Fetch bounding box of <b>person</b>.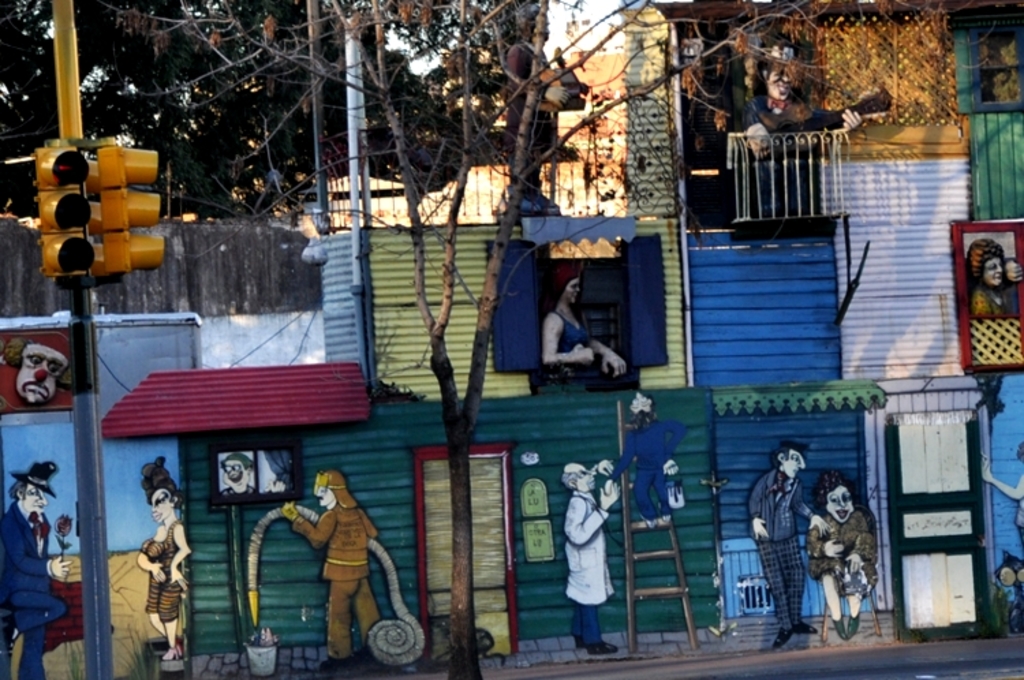
Bbox: {"left": 740, "top": 46, "right": 864, "bottom": 167}.
